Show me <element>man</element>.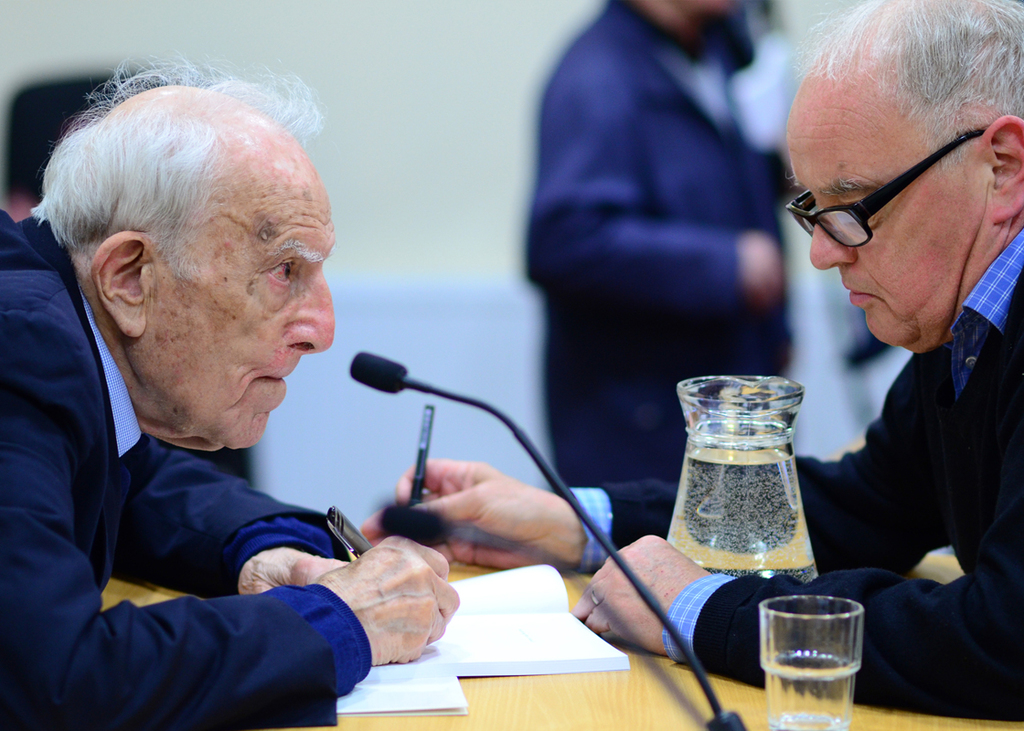
<element>man</element> is here: select_region(752, 10, 1023, 691).
